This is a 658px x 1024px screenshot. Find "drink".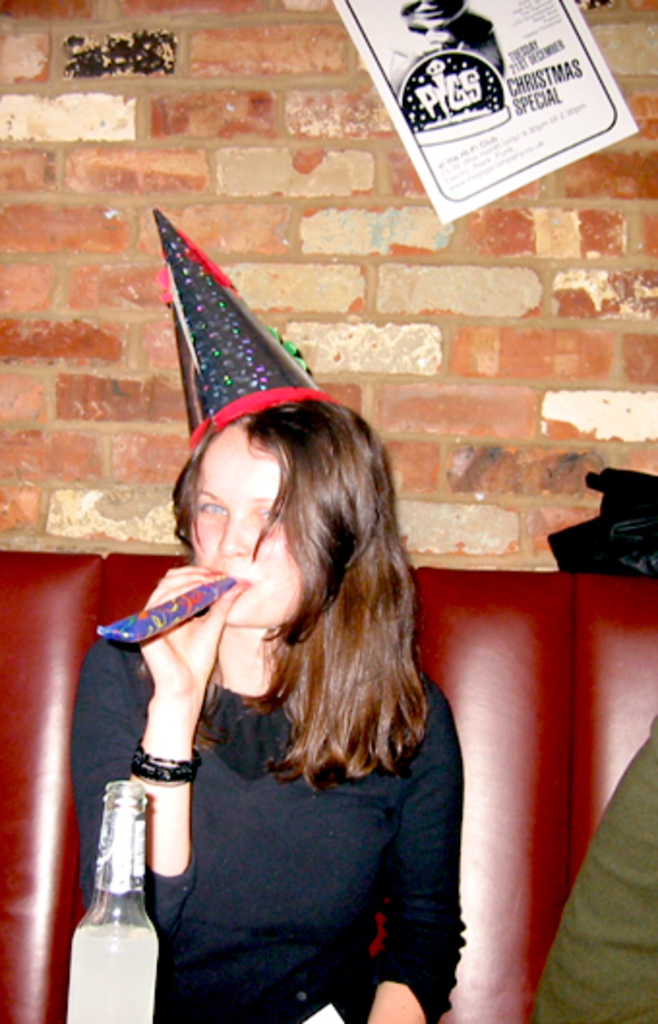
Bounding box: <region>68, 832, 155, 1009</region>.
